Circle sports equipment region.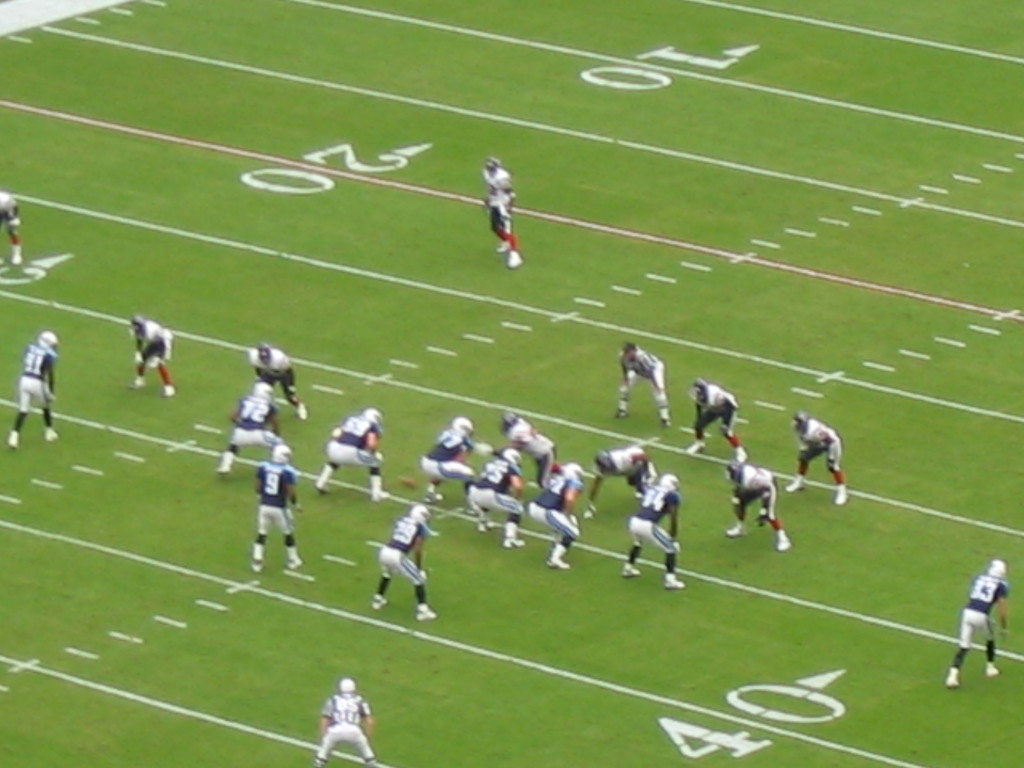
Region: box(499, 408, 516, 438).
